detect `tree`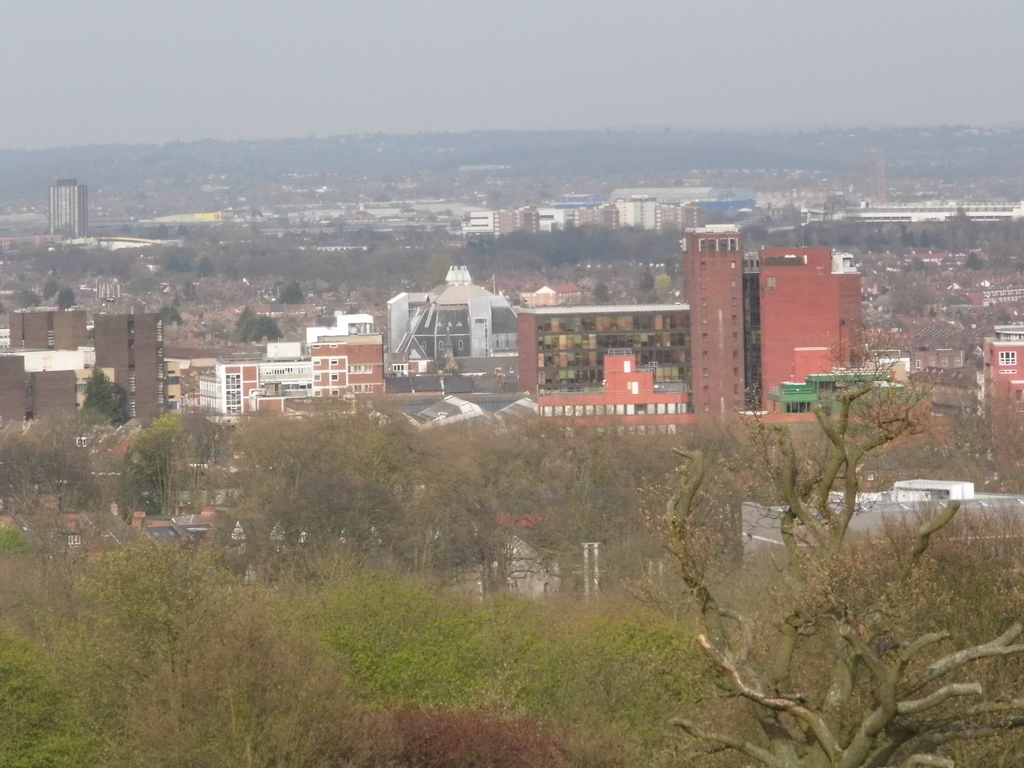
x1=4 y1=390 x2=1023 y2=767
